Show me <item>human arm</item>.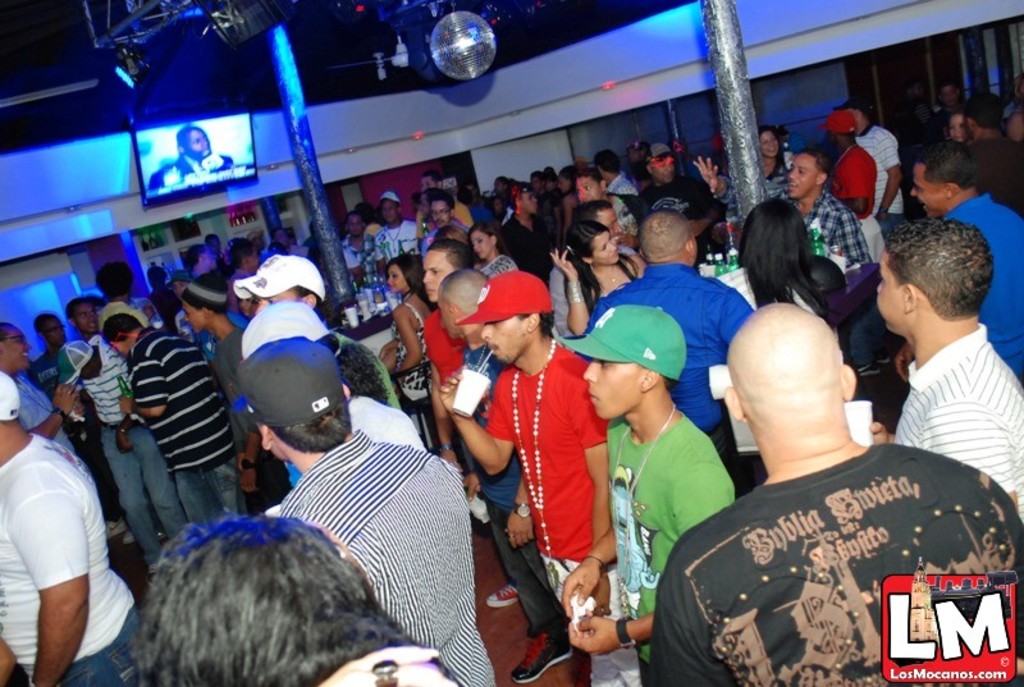
<item>human arm</item> is here: pyautogui.locateOnScreen(860, 418, 892, 444).
